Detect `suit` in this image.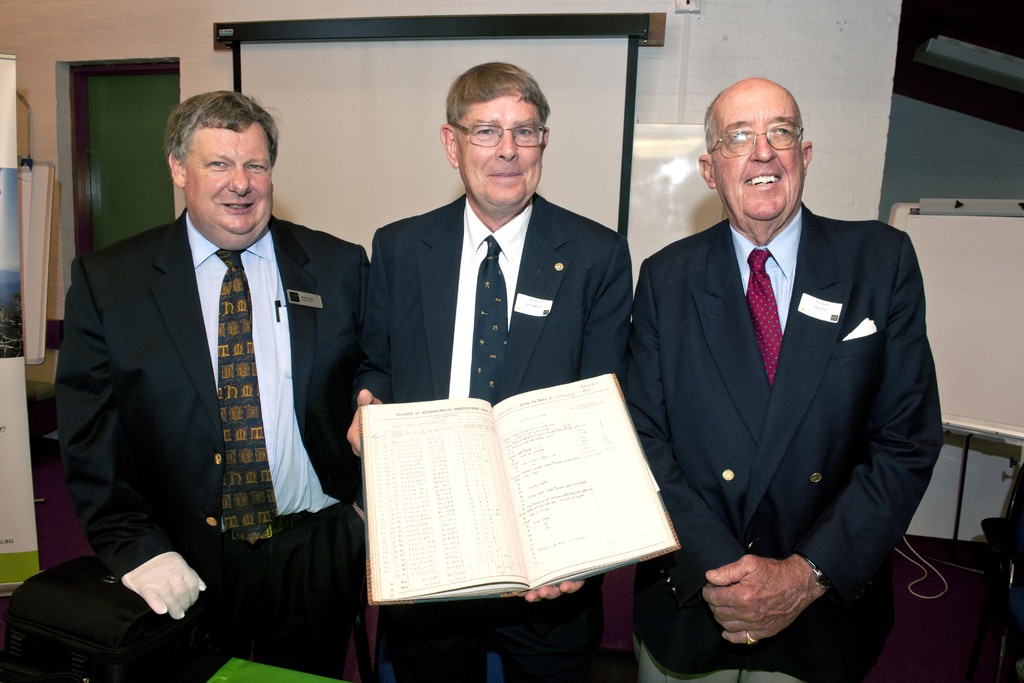
Detection: <region>58, 204, 374, 682</region>.
